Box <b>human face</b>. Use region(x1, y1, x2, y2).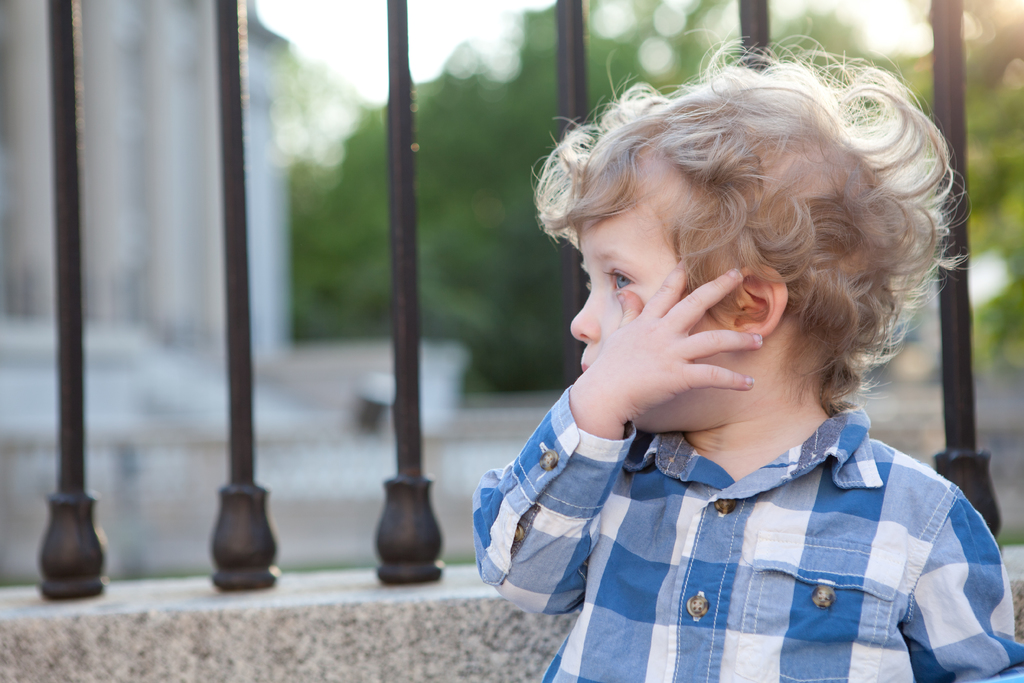
region(572, 229, 738, 433).
